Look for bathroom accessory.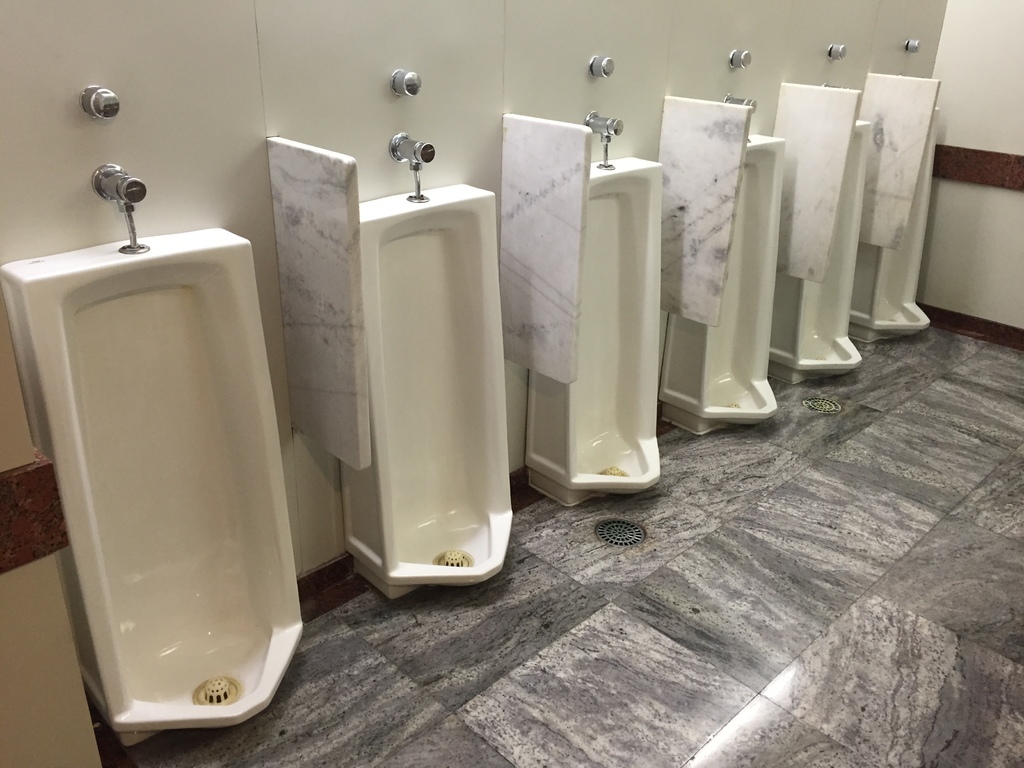
Found: (x1=388, y1=68, x2=422, y2=97).
